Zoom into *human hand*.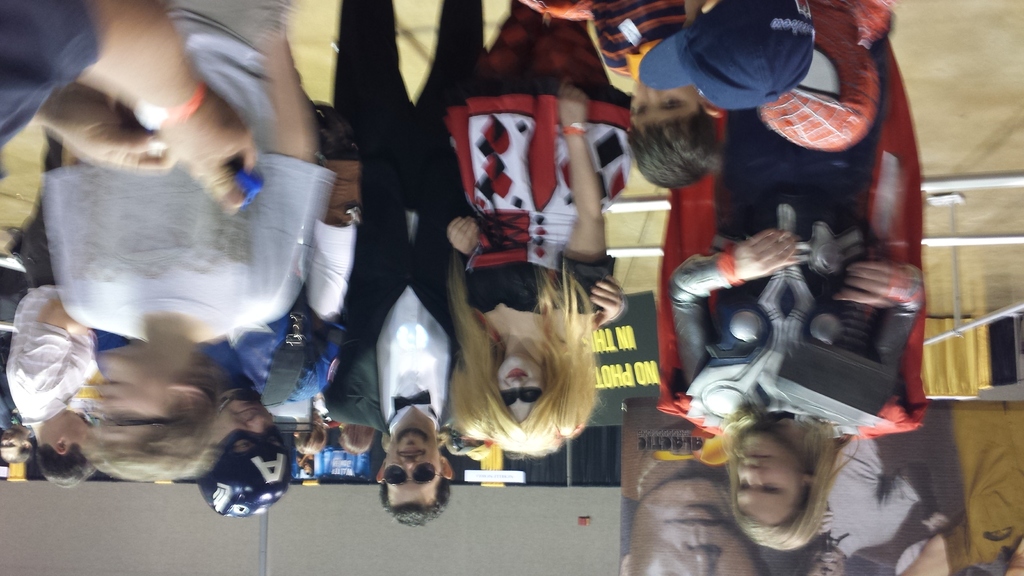
Zoom target: (589,276,626,333).
